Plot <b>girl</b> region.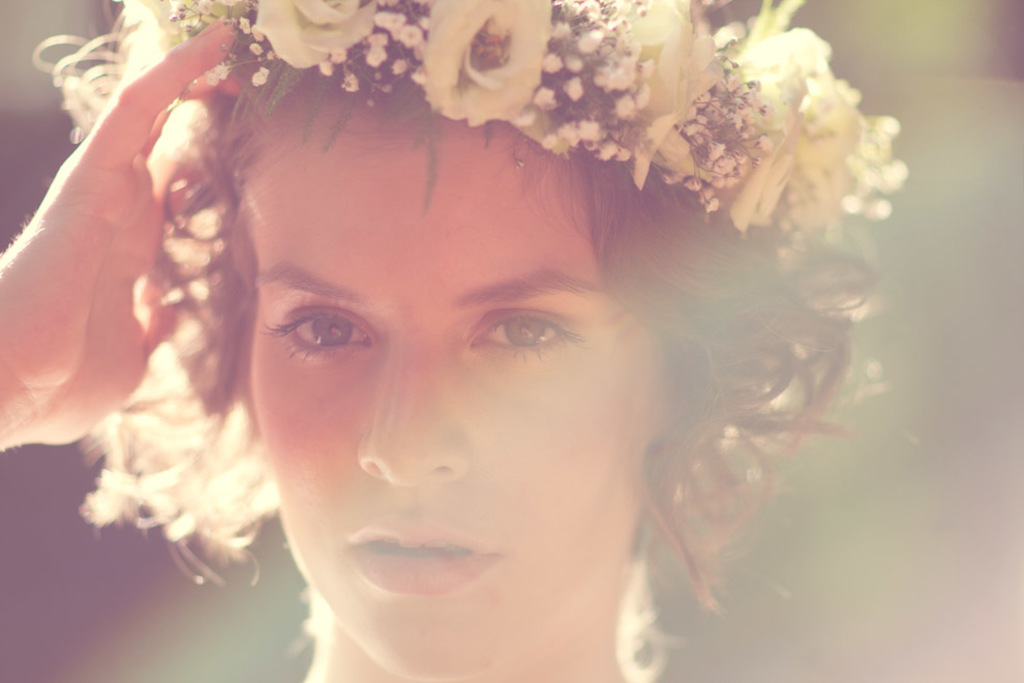
Plotted at box(0, 0, 905, 682).
